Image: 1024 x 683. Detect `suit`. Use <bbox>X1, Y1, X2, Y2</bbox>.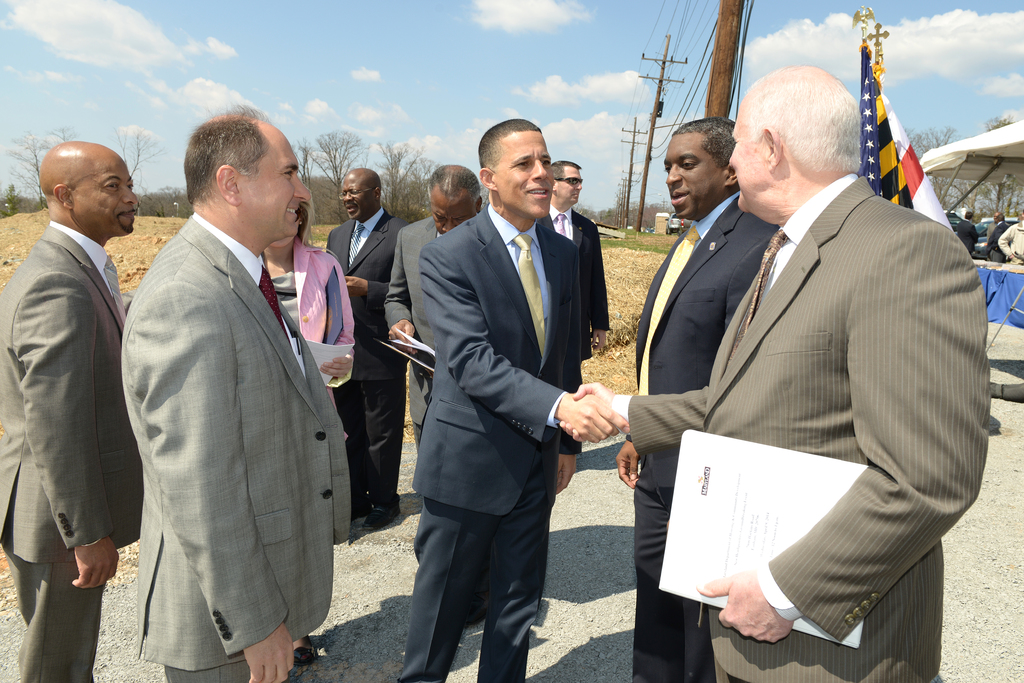
<bbox>0, 220, 145, 682</bbox>.
